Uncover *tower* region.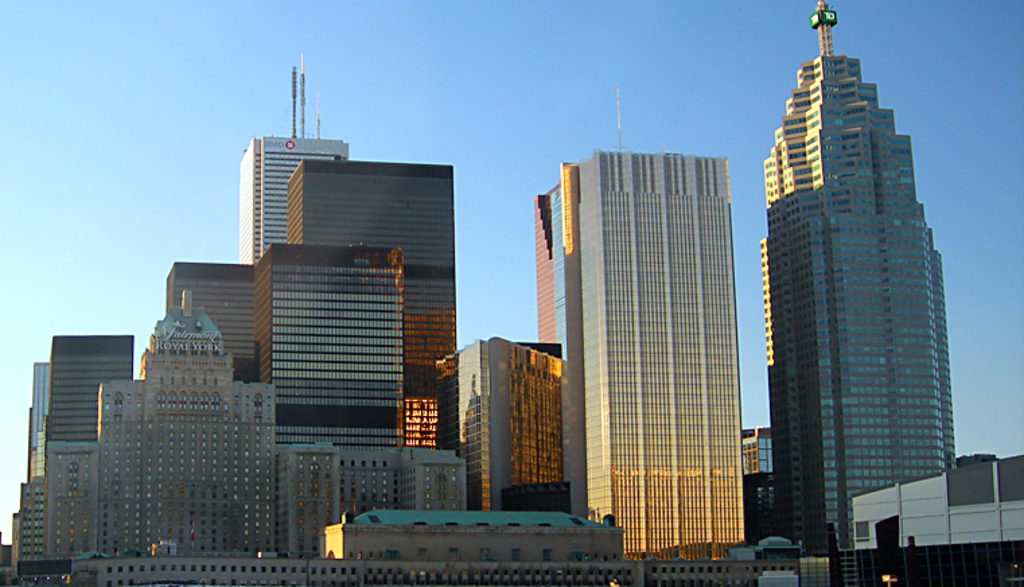
Uncovered: box=[571, 85, 745, 556].
